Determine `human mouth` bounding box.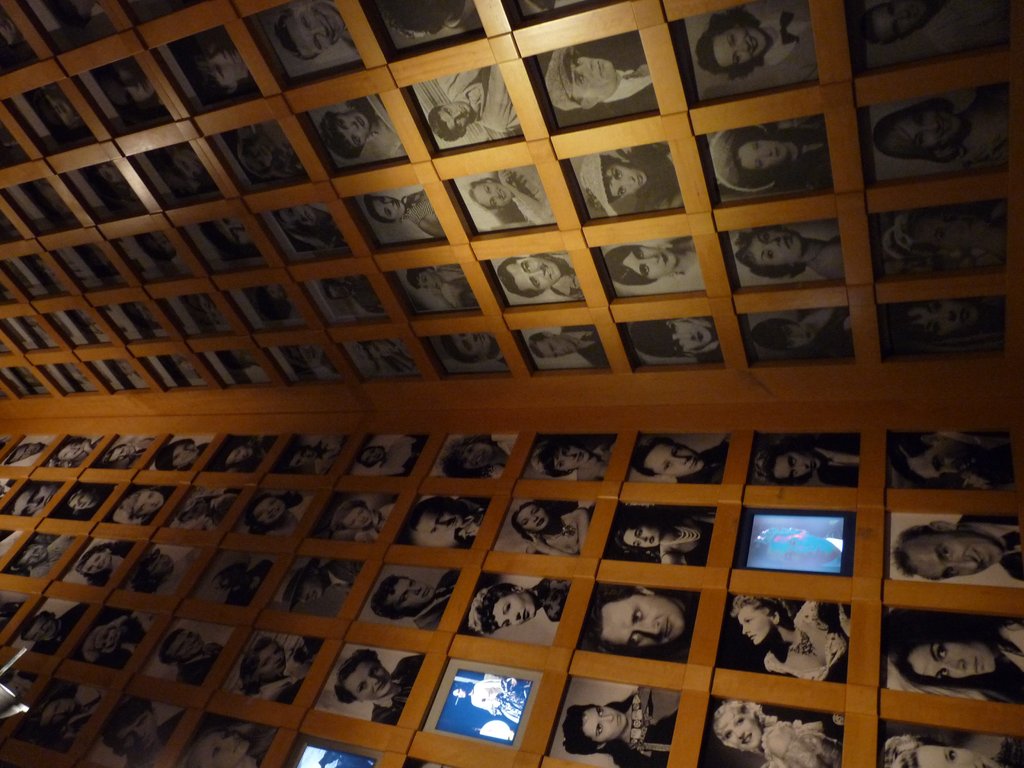
Determined: 776/148/782/159.
